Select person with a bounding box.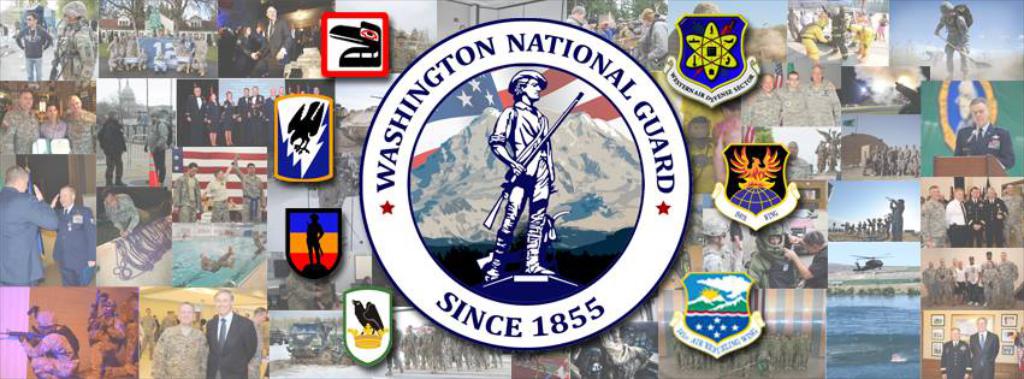
crop(19, 306, 83, 378).
